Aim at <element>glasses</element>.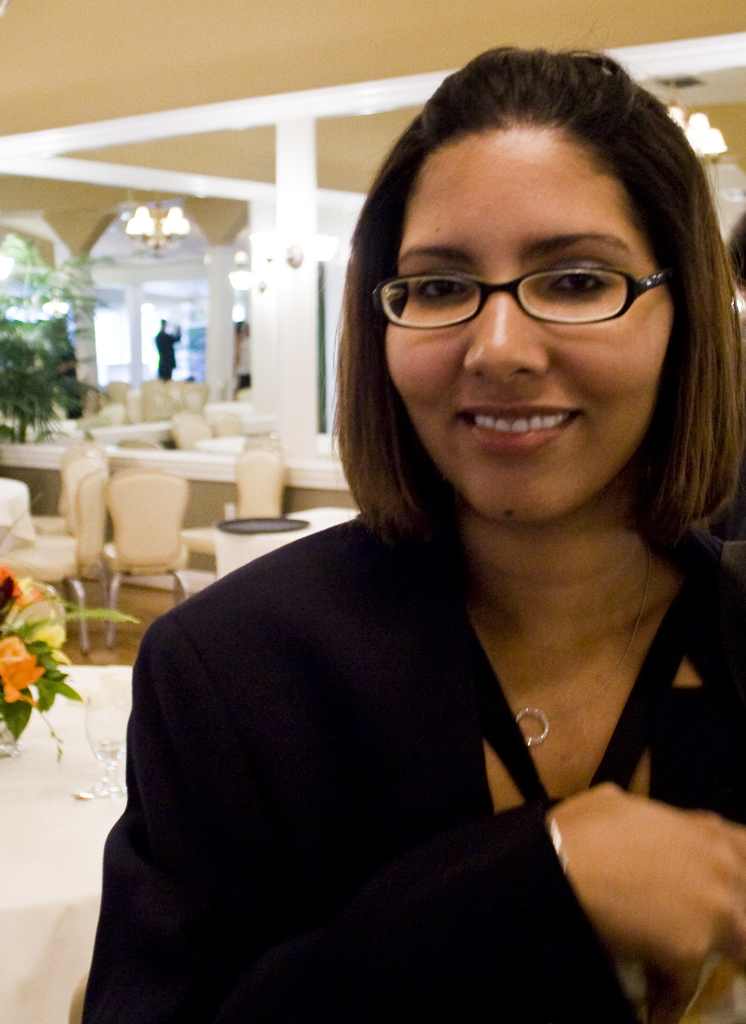
Aimed at locate(374, 236, 694, 333).
